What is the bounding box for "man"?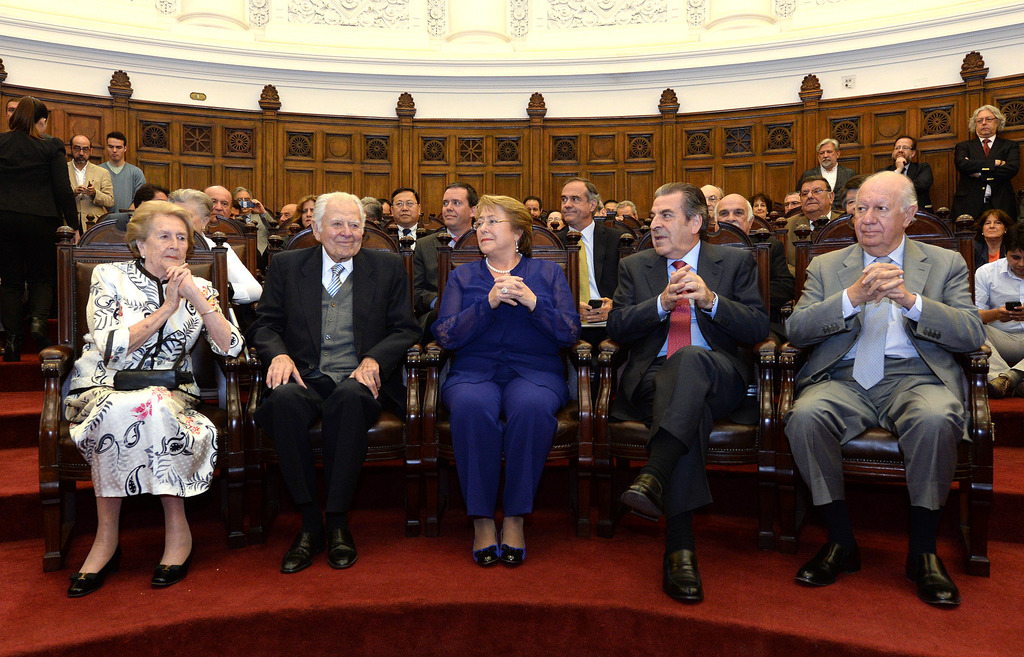
599/182/769/608.
